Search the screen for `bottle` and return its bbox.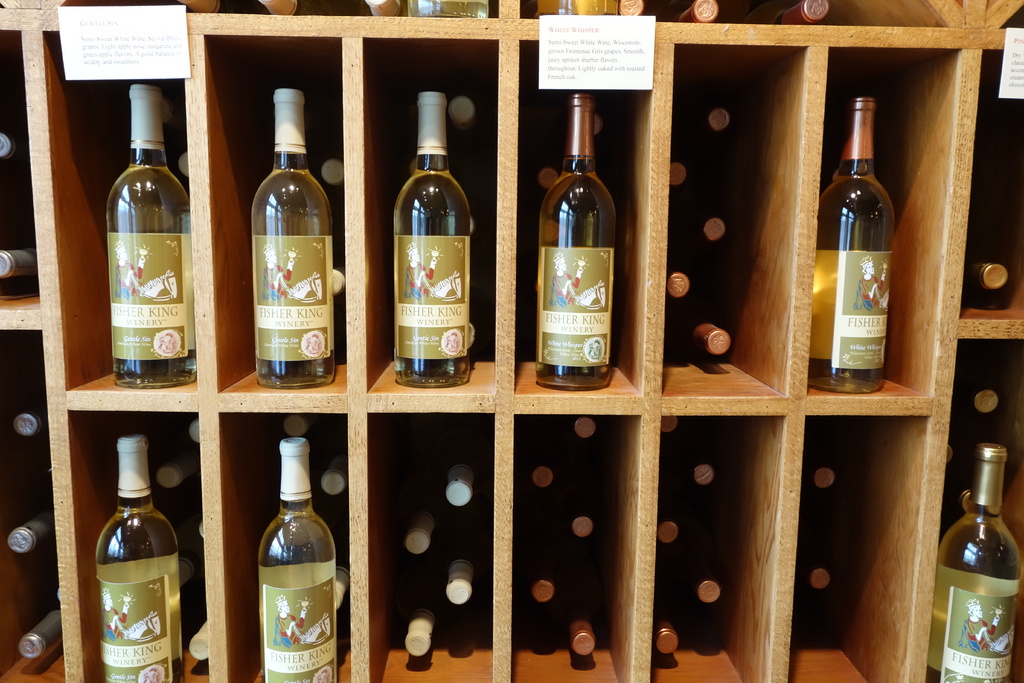
Found: box(659, 415, 679, 436).
